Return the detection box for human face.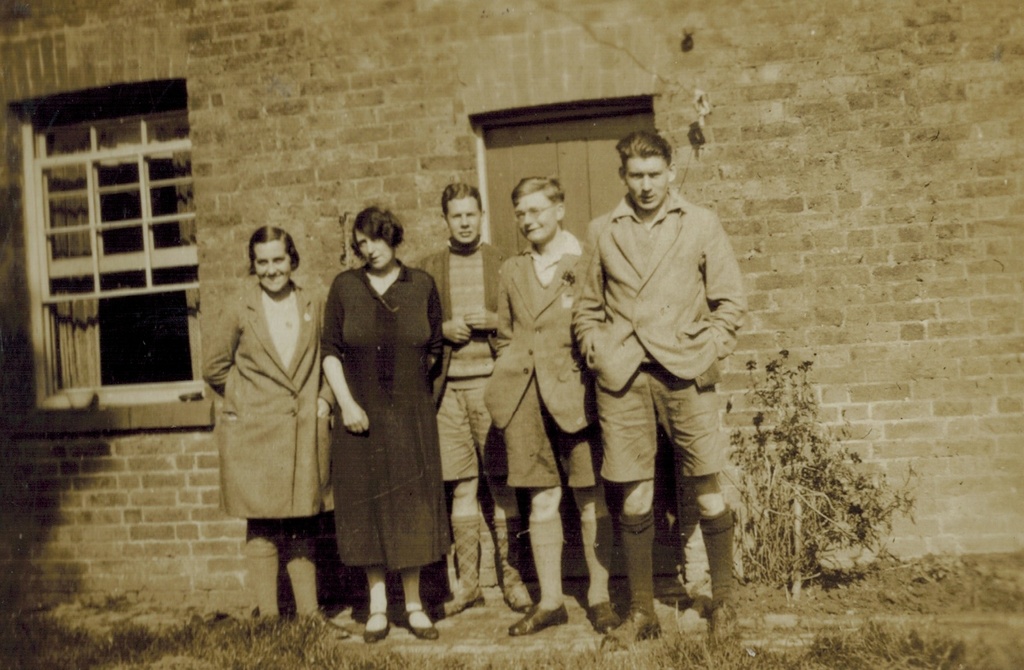
BBox(252, 238, 294, 296).
